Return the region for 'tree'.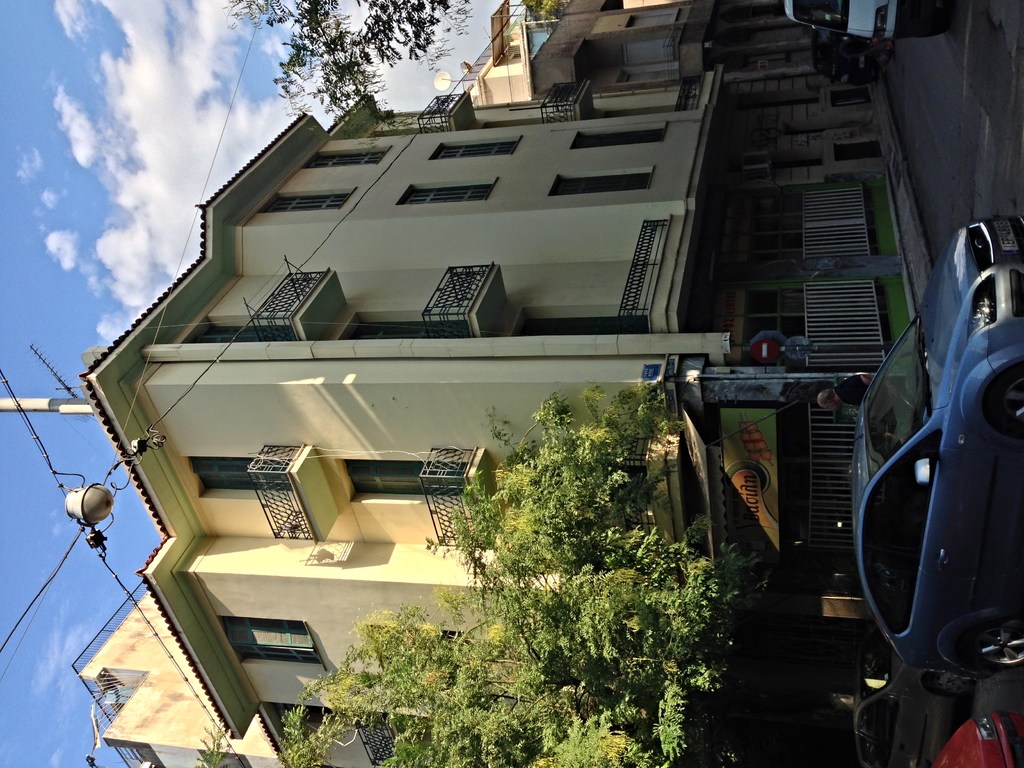
<region>285, 374, 856, 767</region>.
